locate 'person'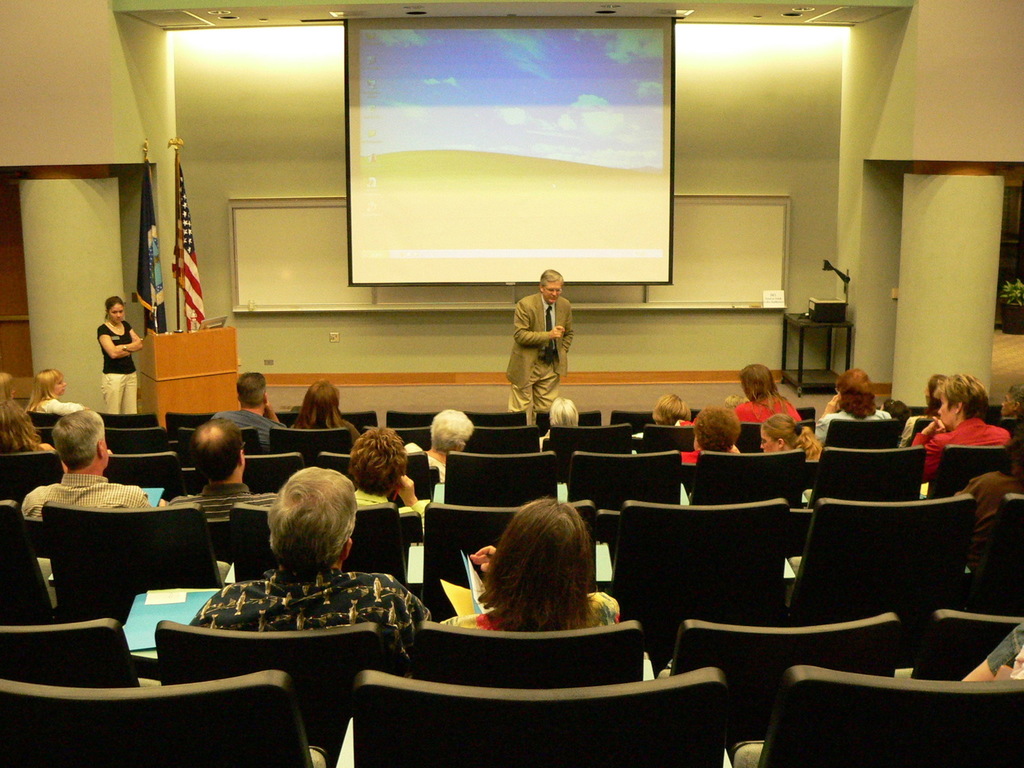
<box>22,369,88,415</box>
